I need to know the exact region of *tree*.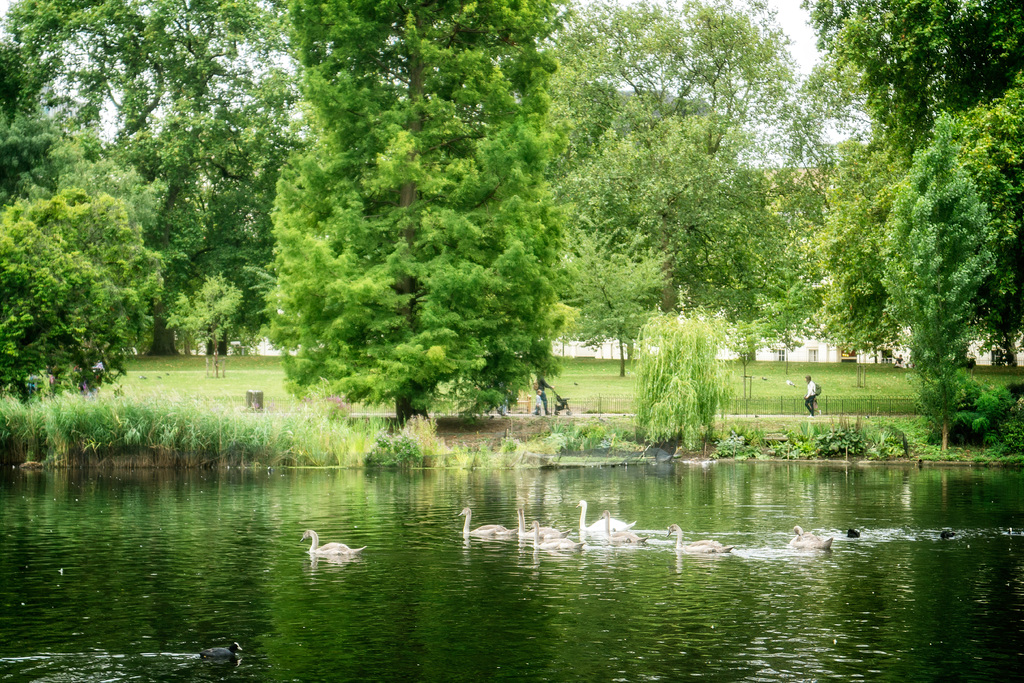
Region: (164, 272, 240, 379).
